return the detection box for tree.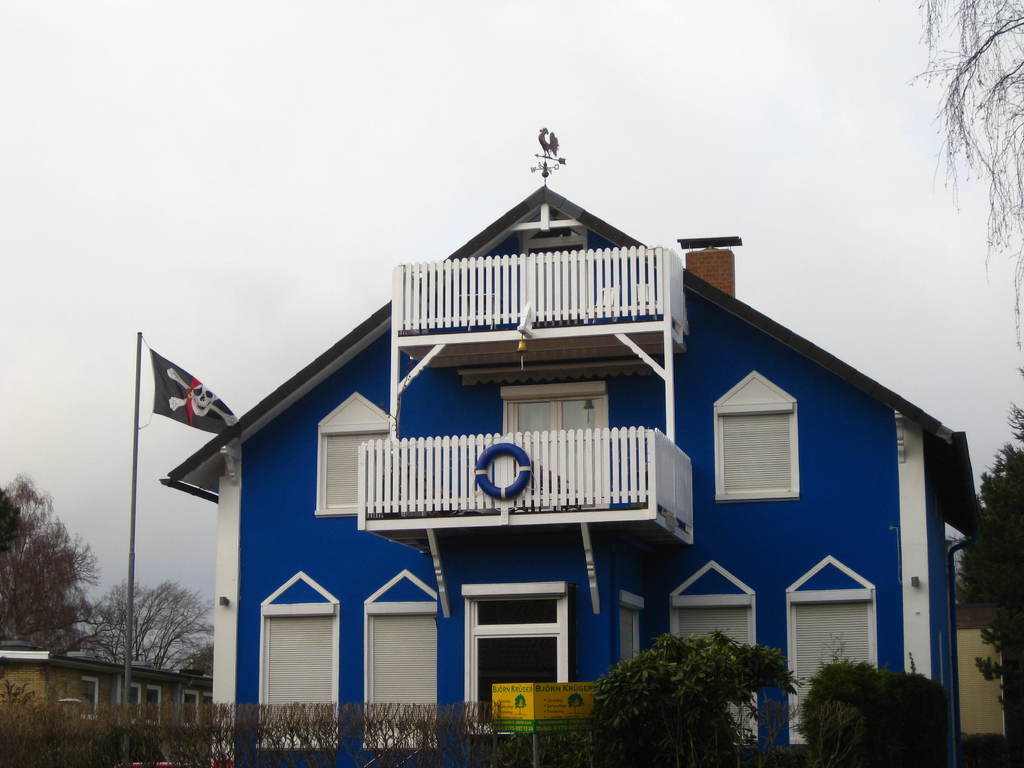
(947, 426, 1023, 628).
